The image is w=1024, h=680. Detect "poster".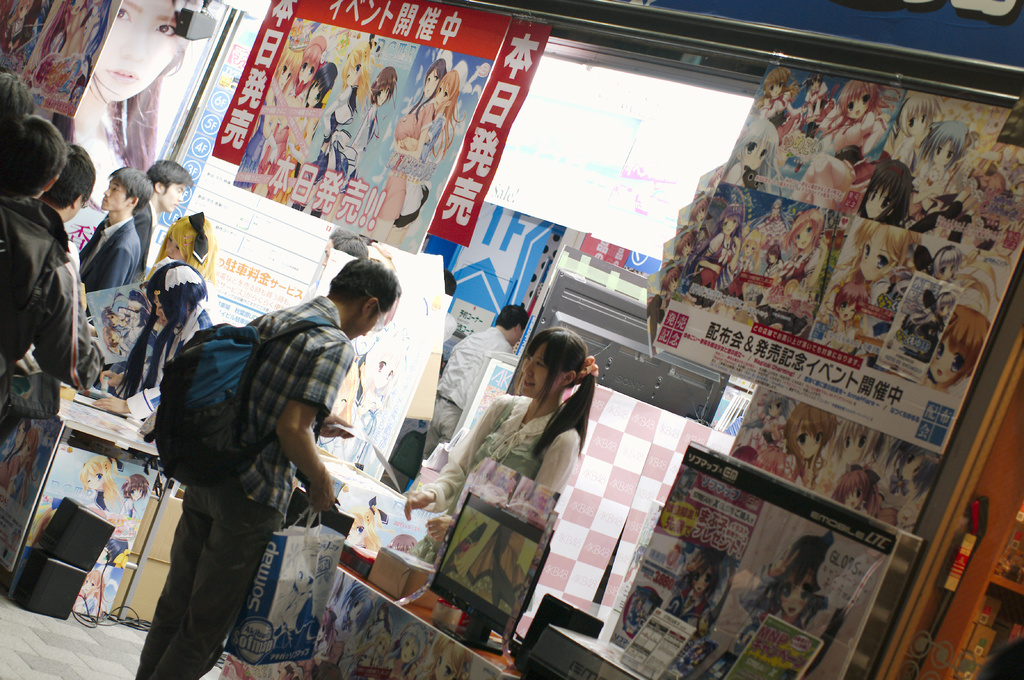
Detection: l=724, t=386, r=942, b=534.
